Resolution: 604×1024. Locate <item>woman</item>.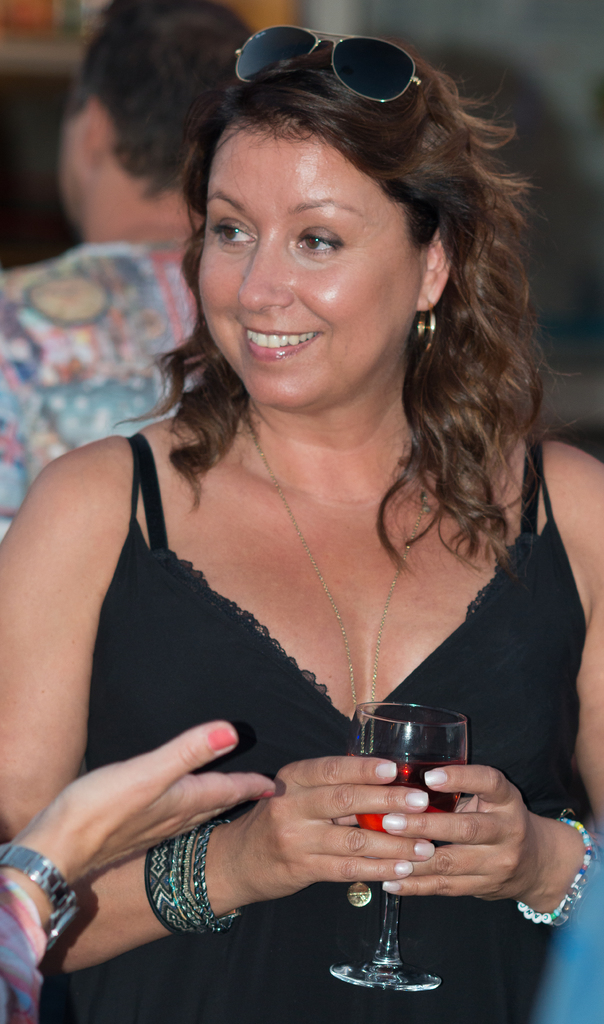
[24,0,578,1005].
